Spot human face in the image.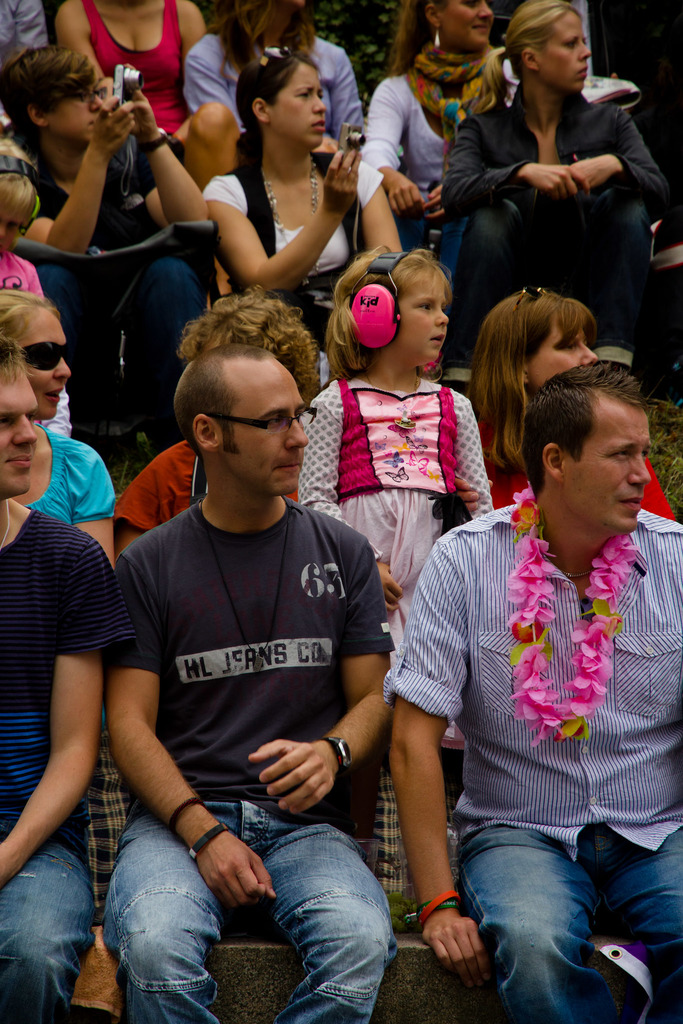
human face found at crop(0, 370, 38, 499).
